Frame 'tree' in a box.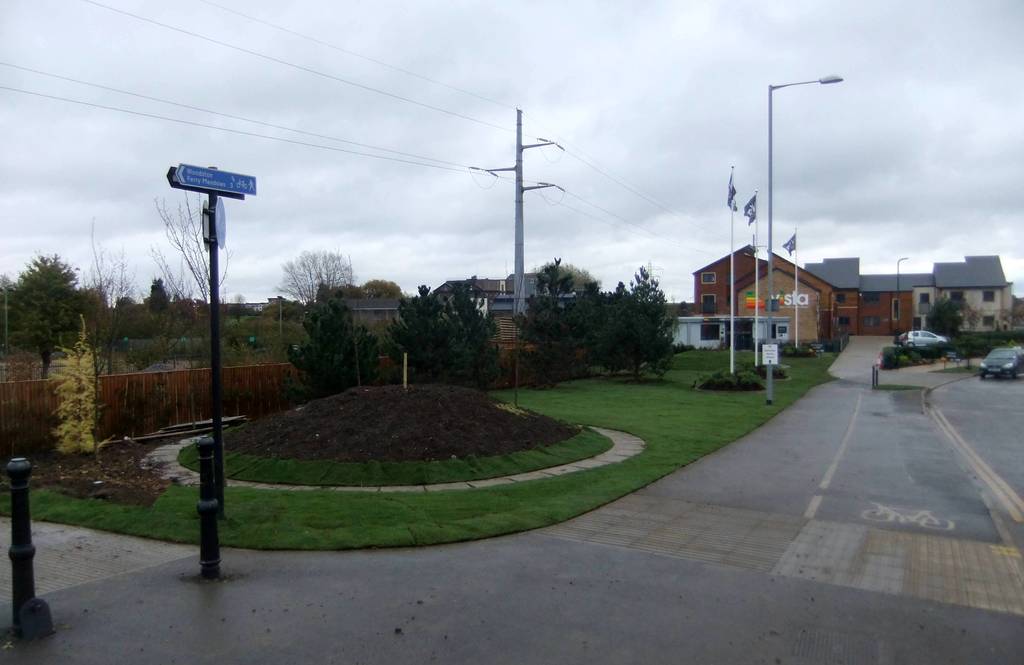
select_region(279, 247, 353, 327).
